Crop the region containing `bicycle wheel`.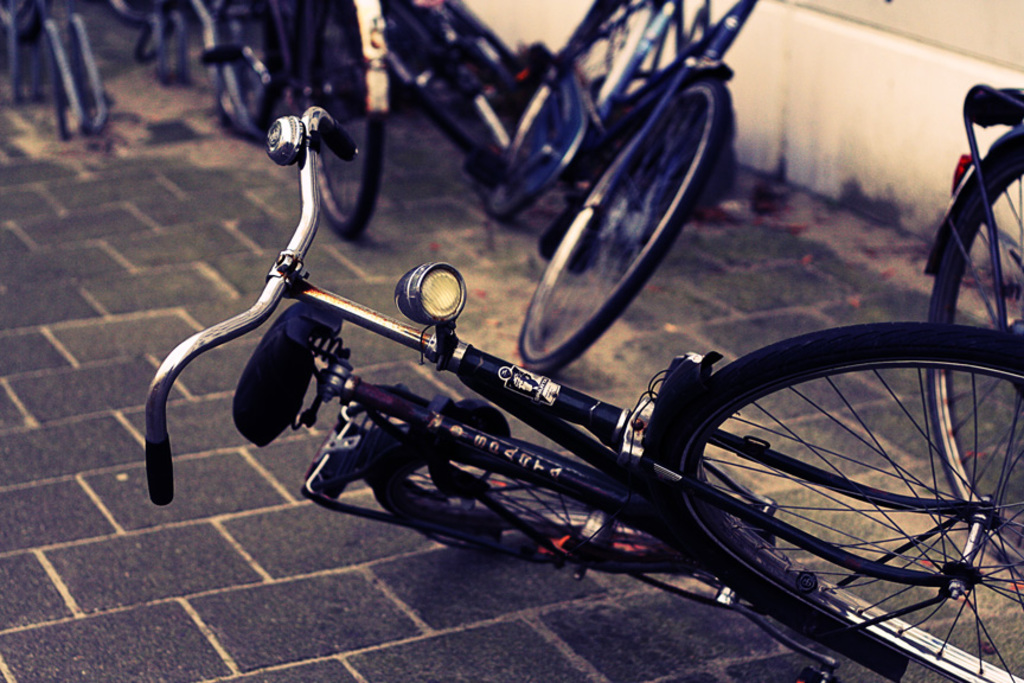
Crop region: [x1=379, y1=9, x2=499, y2=174].
